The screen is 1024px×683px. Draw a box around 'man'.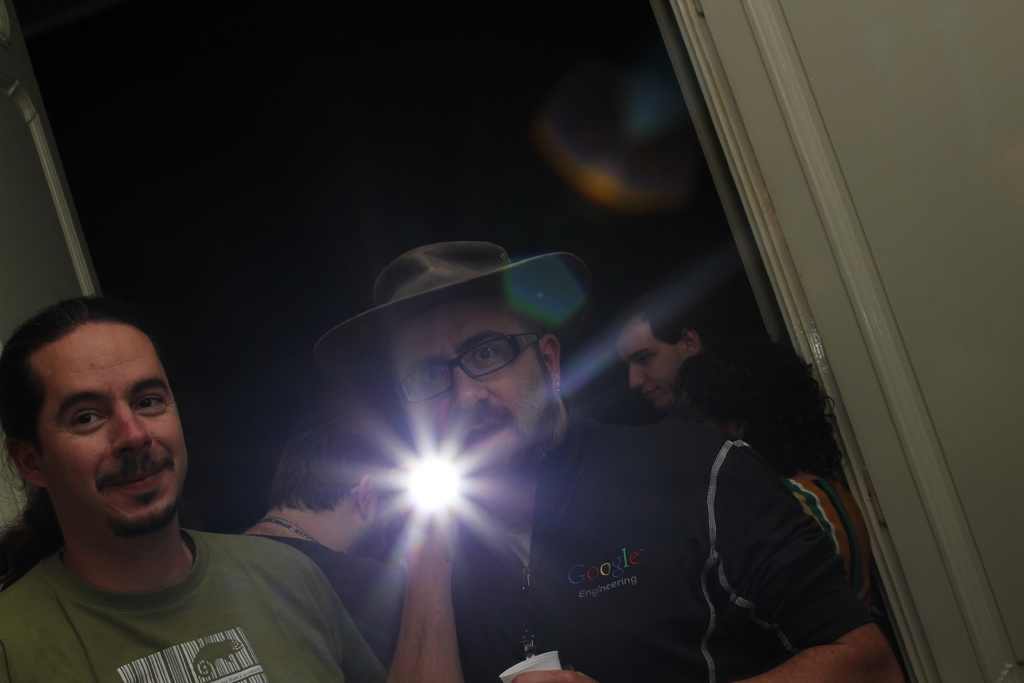
rect(616, 288, 733, 409).
